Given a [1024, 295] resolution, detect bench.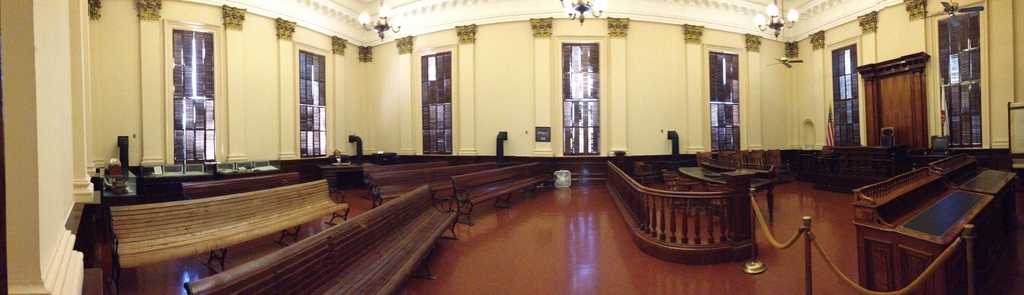
x1=365 y1=139 x2=474 y2=220.
